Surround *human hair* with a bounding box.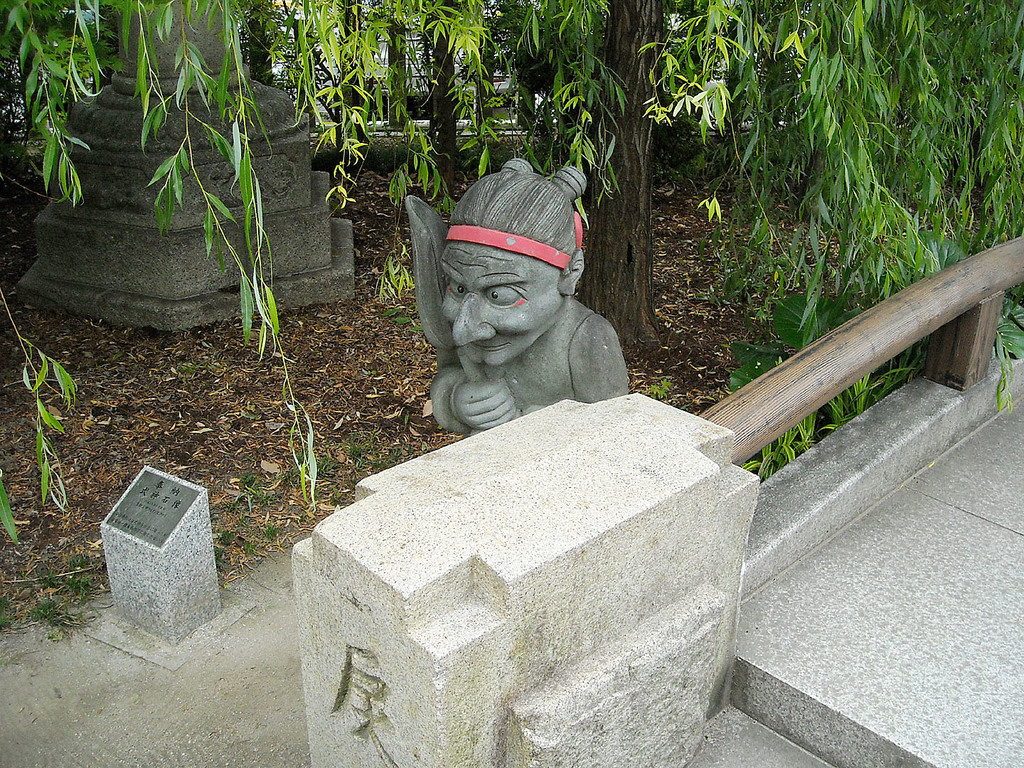
bbox(441, 155, 591, 272).
